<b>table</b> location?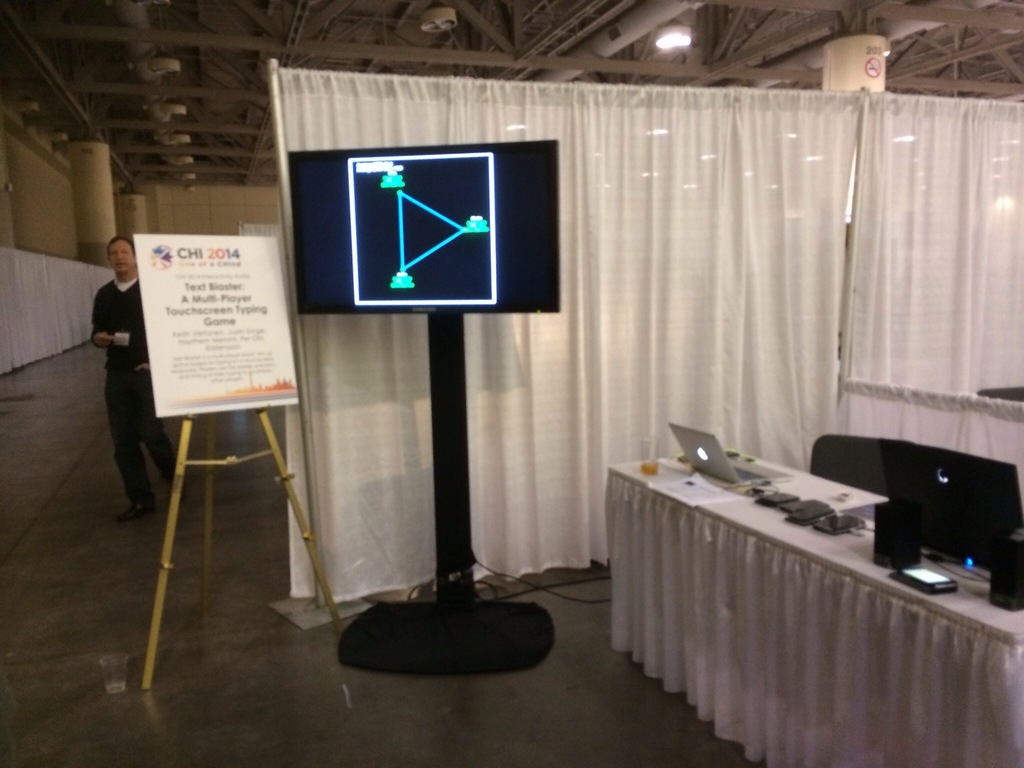
BBox(601, 444, 1023, 767)
